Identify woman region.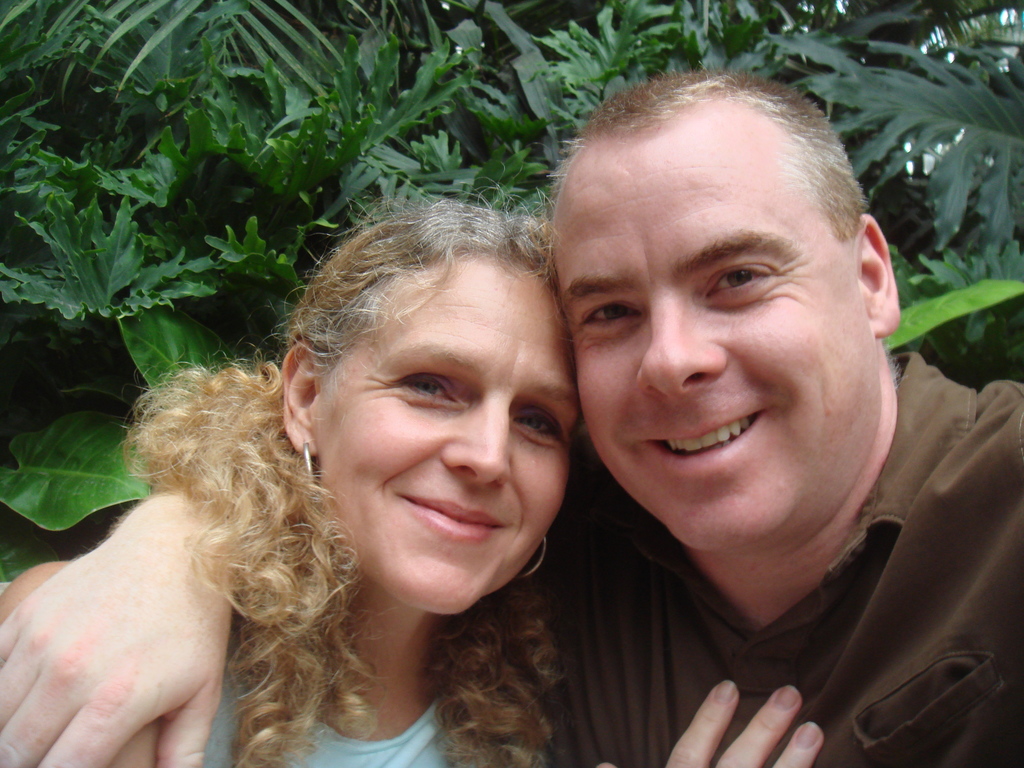
Region: crop(0, 159, 833, 767).
